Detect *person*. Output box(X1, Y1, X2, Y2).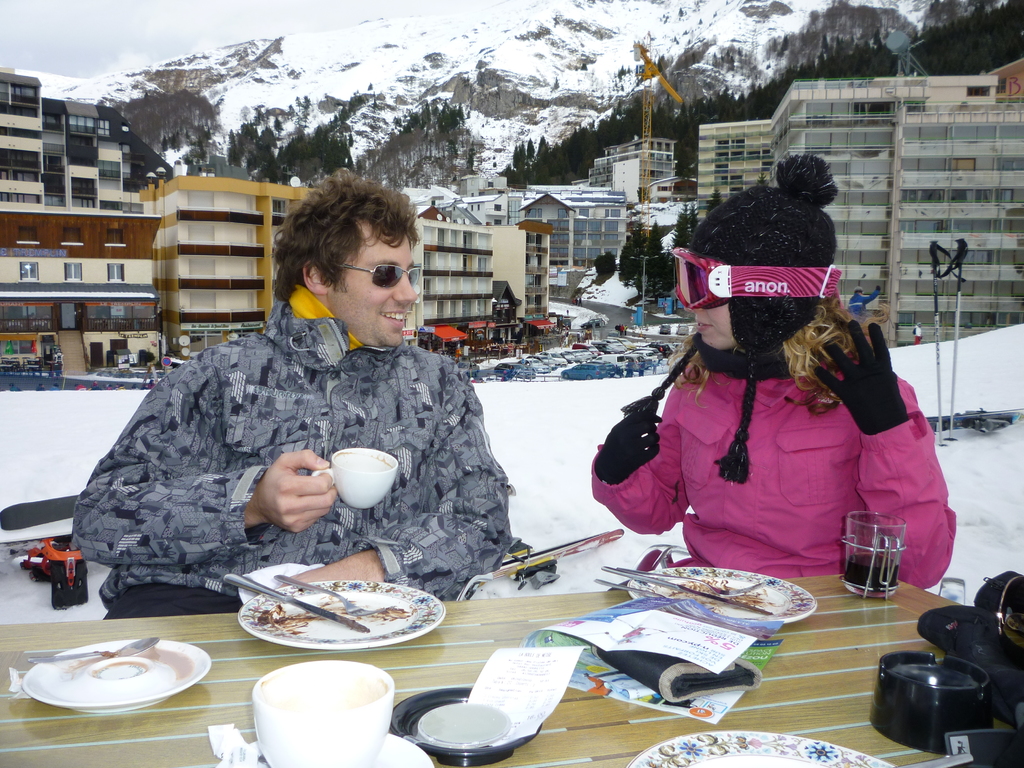
box(75, 167, 515, 612).
